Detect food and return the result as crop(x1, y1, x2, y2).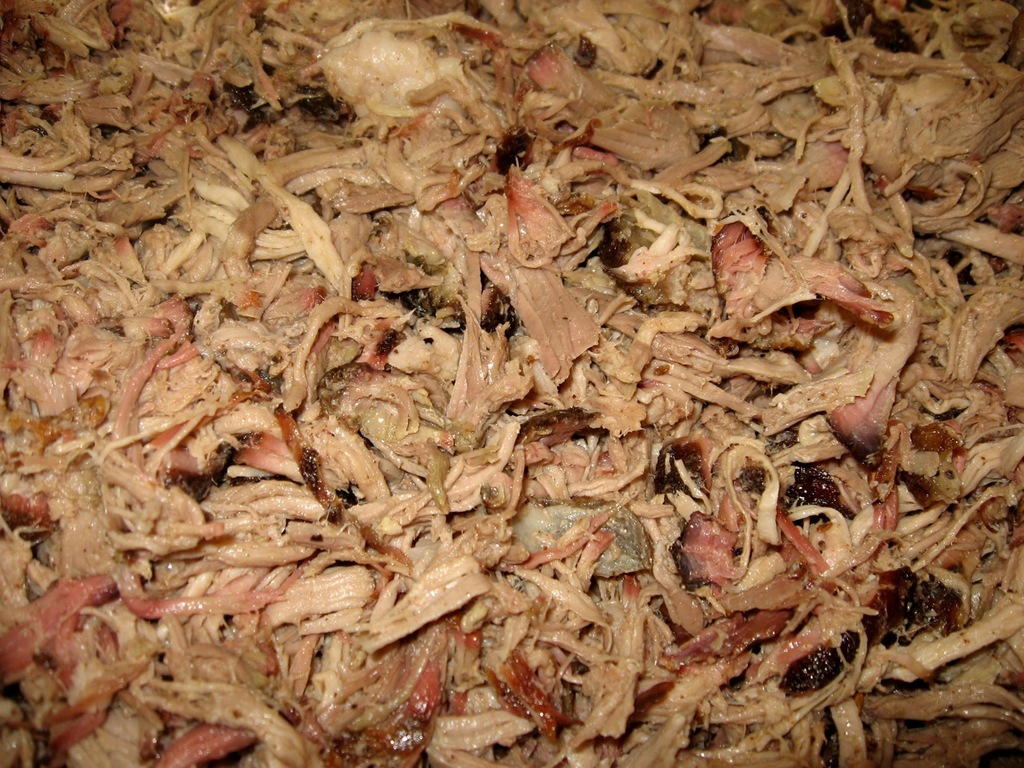
crop(43, 22, 995, 766).
